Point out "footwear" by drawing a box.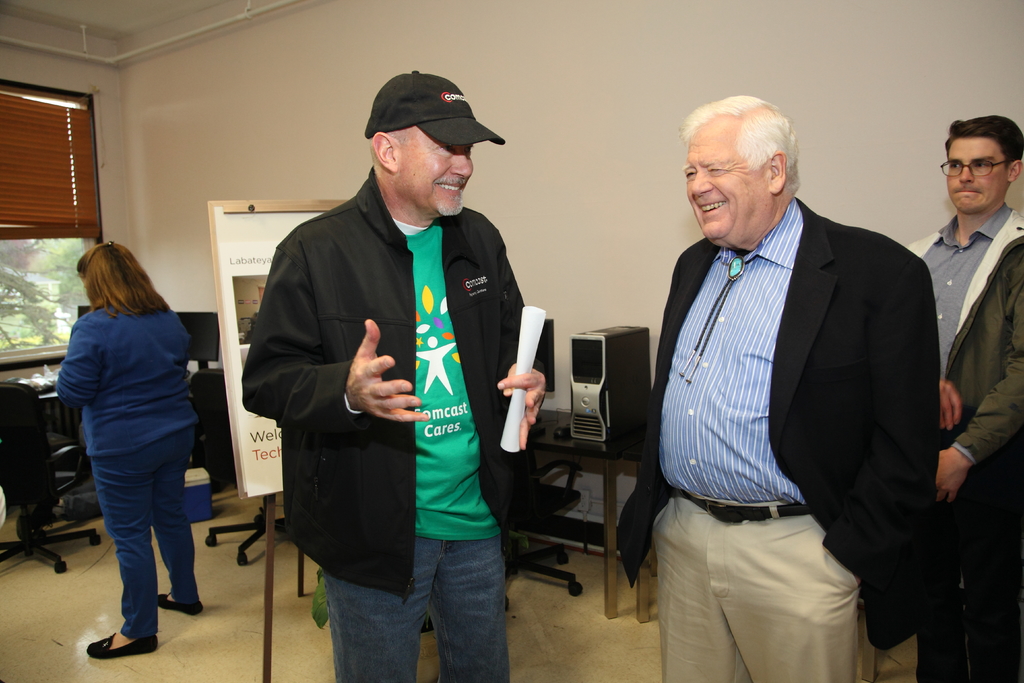
Rect(157, 592, 204, 620).
